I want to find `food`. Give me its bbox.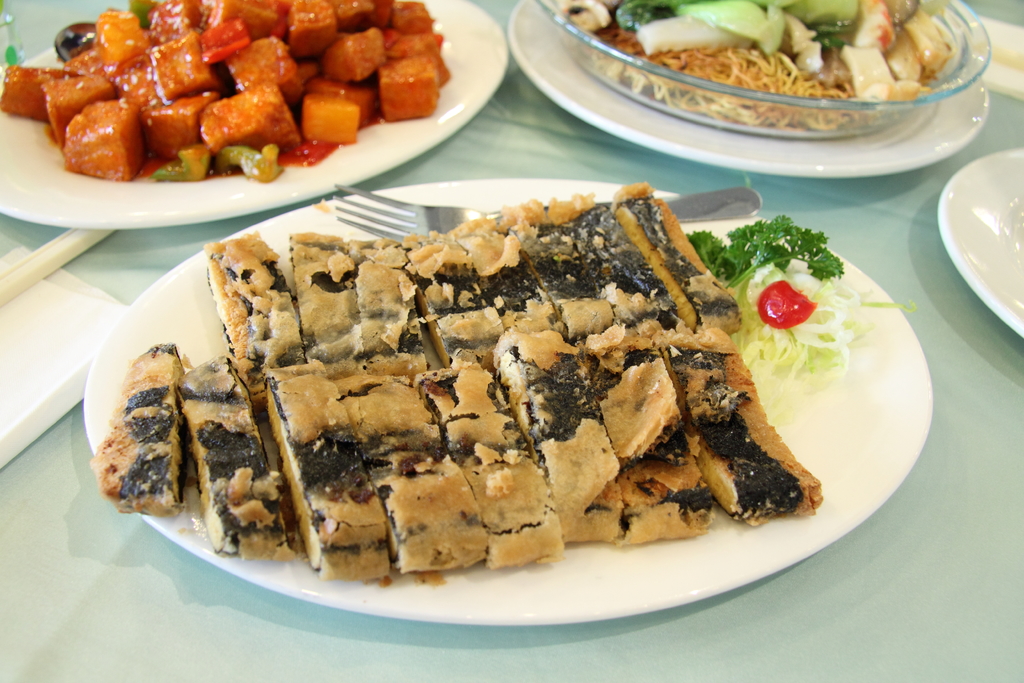
(x1=4, y1=0, x2=452, y2=183).
